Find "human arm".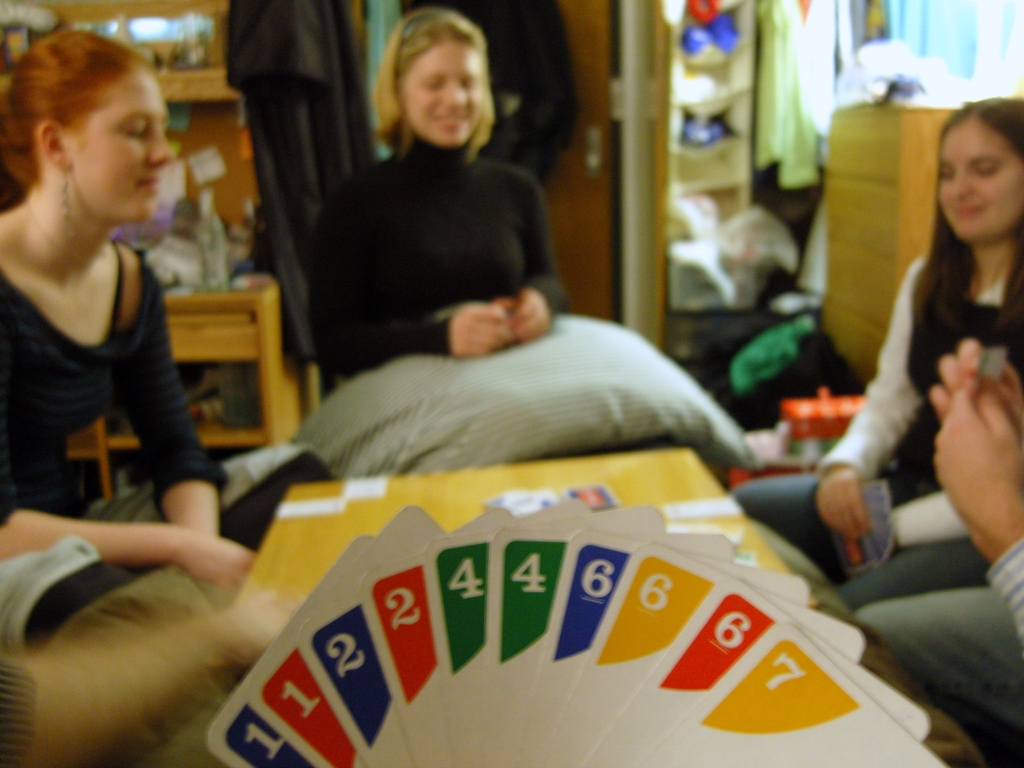
{"left": 488, "top": 170, "right": 569, "bottom": 346}.
